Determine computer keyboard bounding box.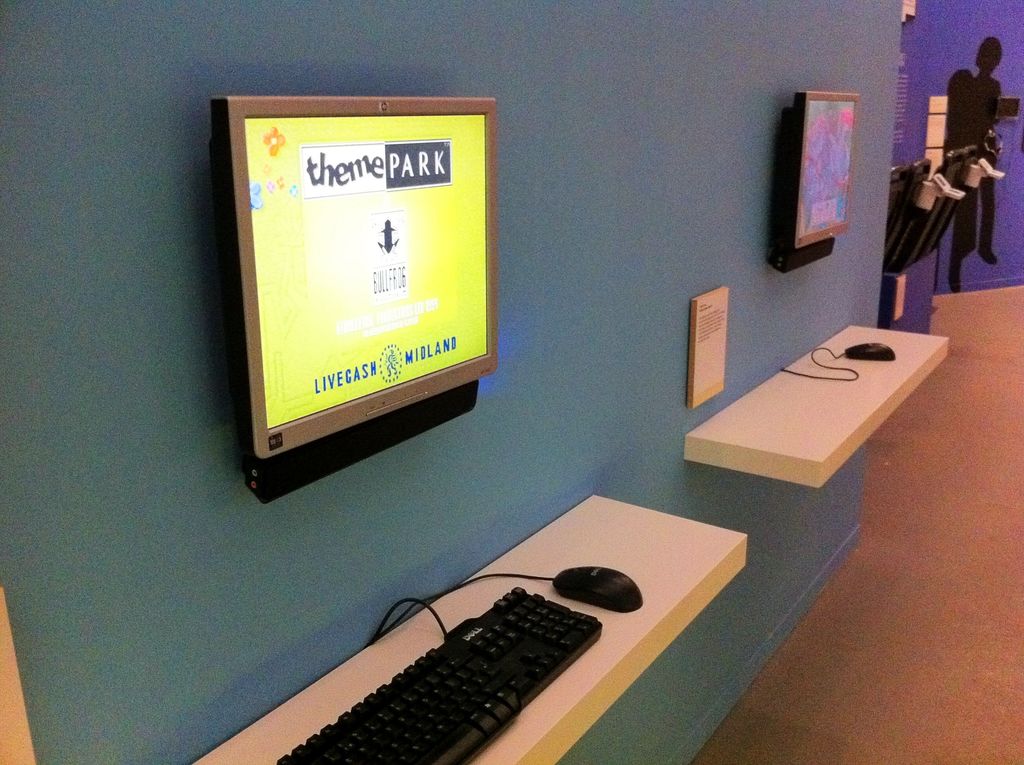
Determined: Rect(270, 588, 600, 764).
